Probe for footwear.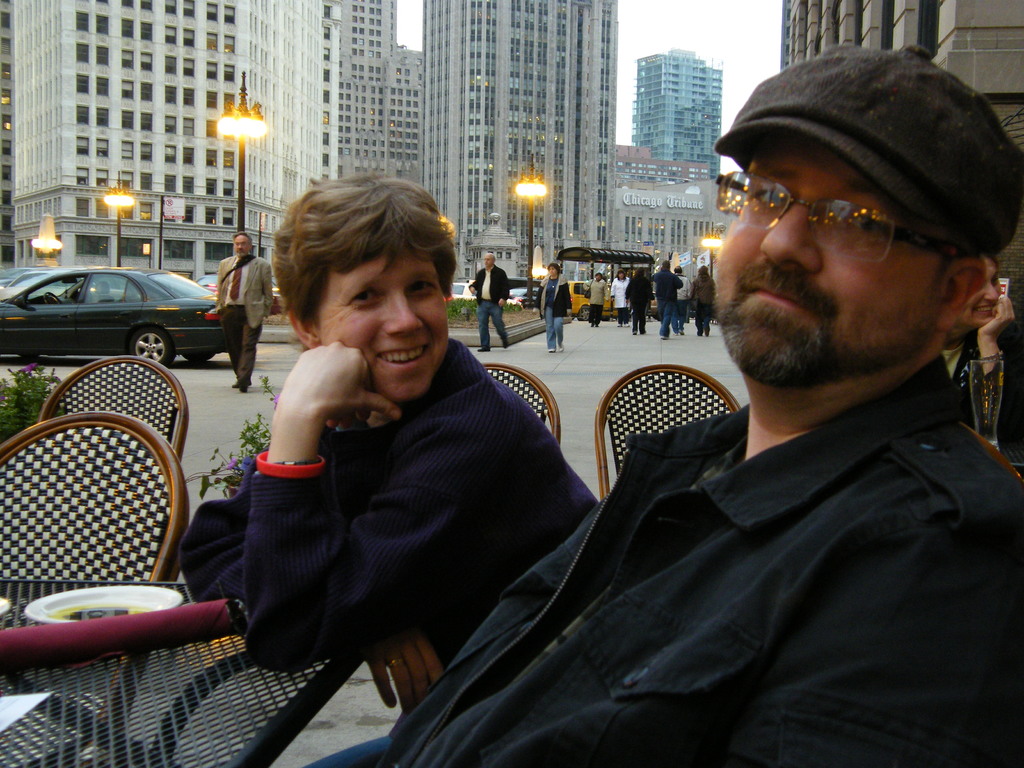
Probe result: Rect(661, 335, 668, 344).
